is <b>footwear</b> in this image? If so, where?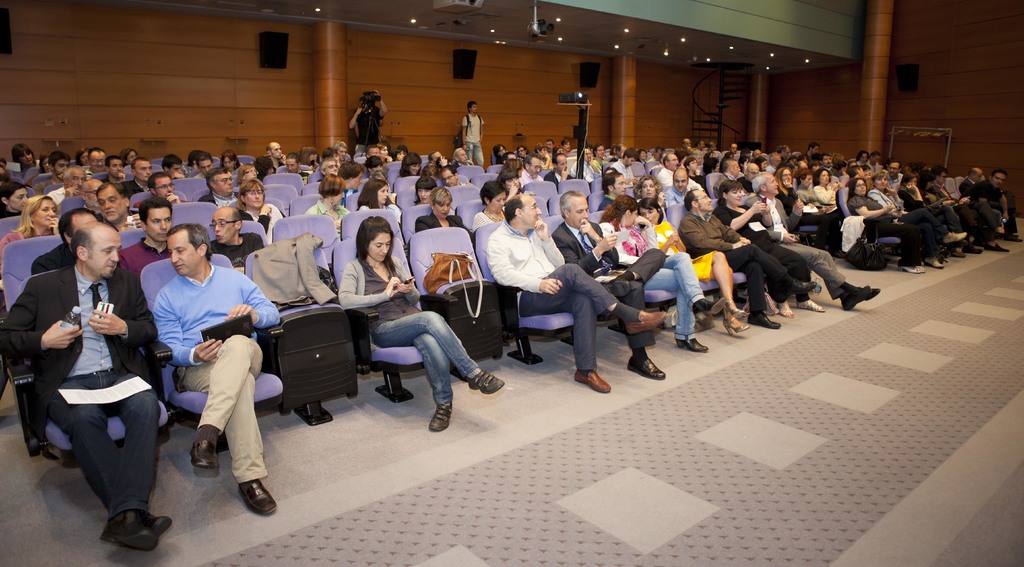
Yes, at {"left": 188, "top": 440, "right": 218, "bottom": 469}.
